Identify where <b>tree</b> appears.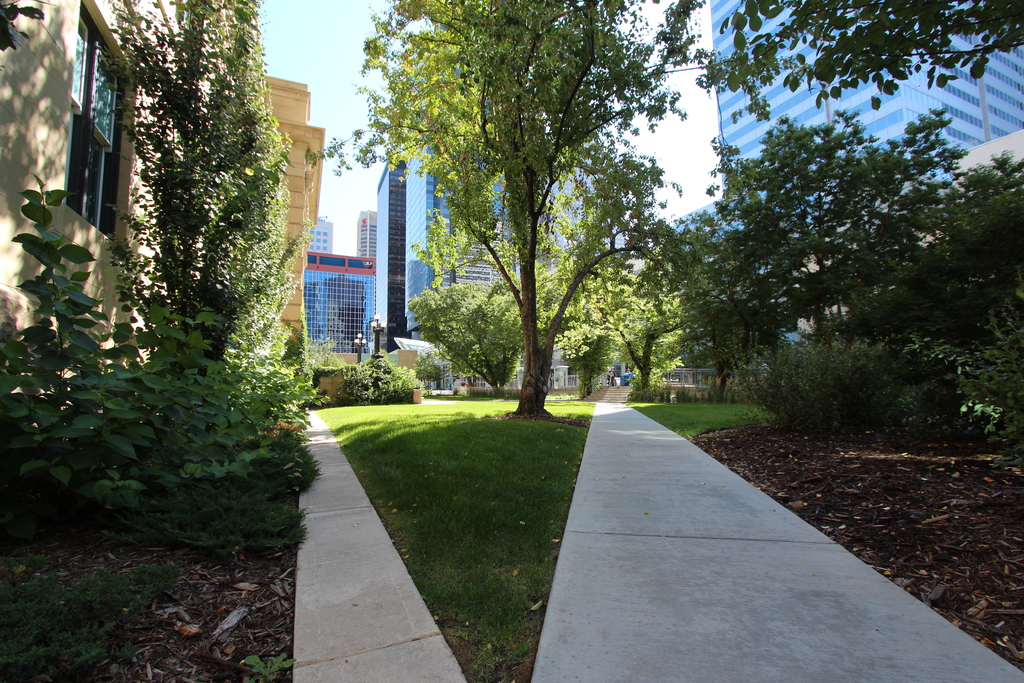
Appears at (0, 0, 321, 545).
